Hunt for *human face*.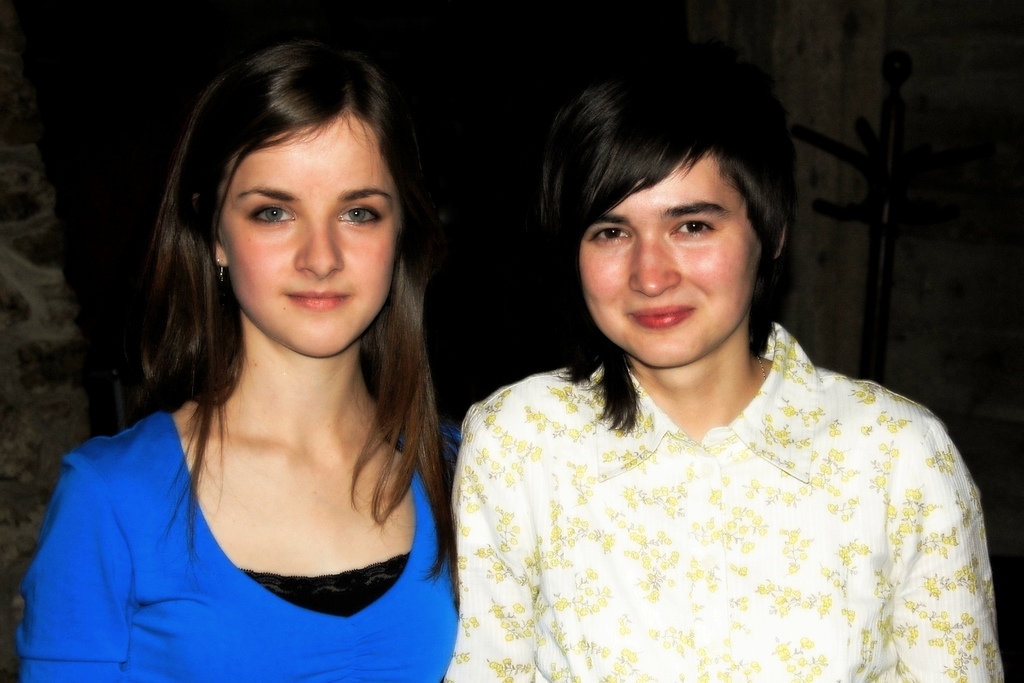
Hunted down at 214 105 399 361.
